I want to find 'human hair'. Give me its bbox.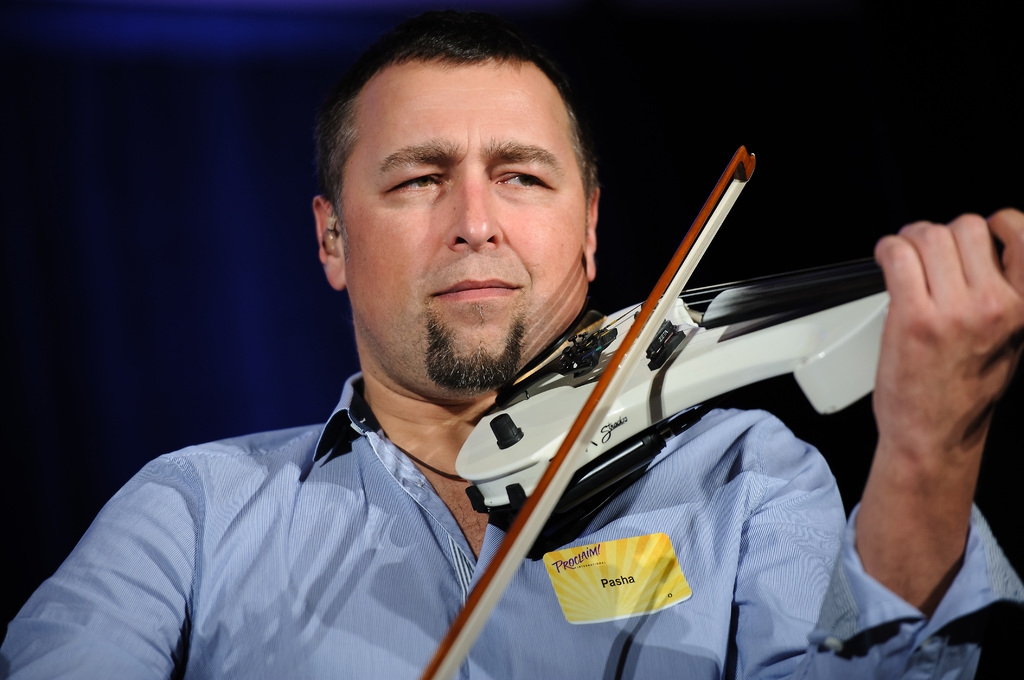
(left=312, top=28, right=608, bottom=223).
